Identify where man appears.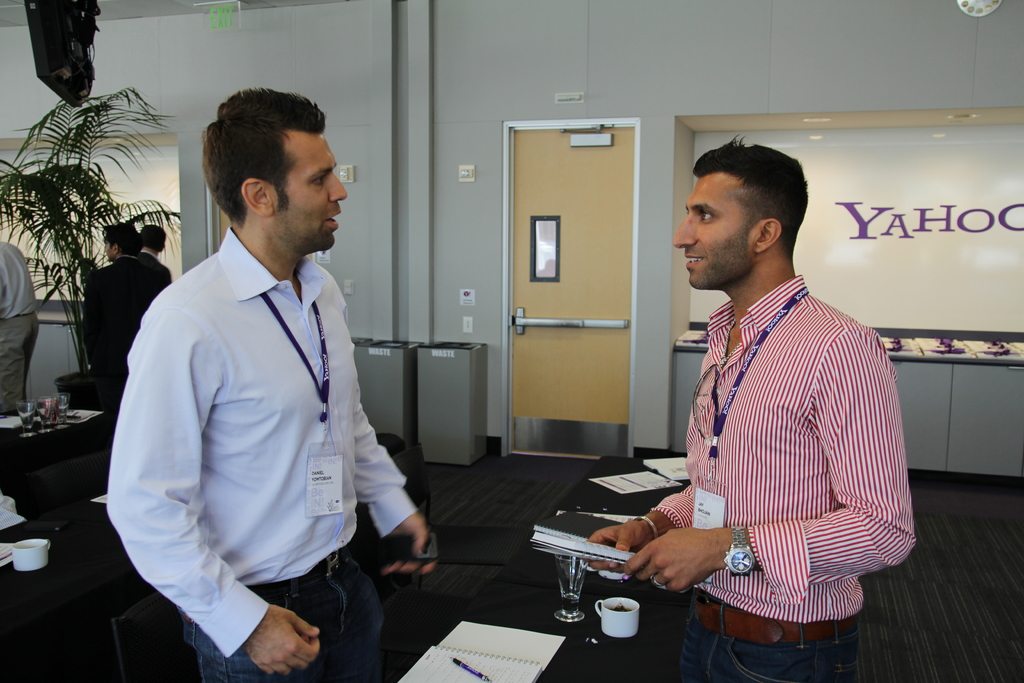
Appears at [588, 135, 915, 682].
